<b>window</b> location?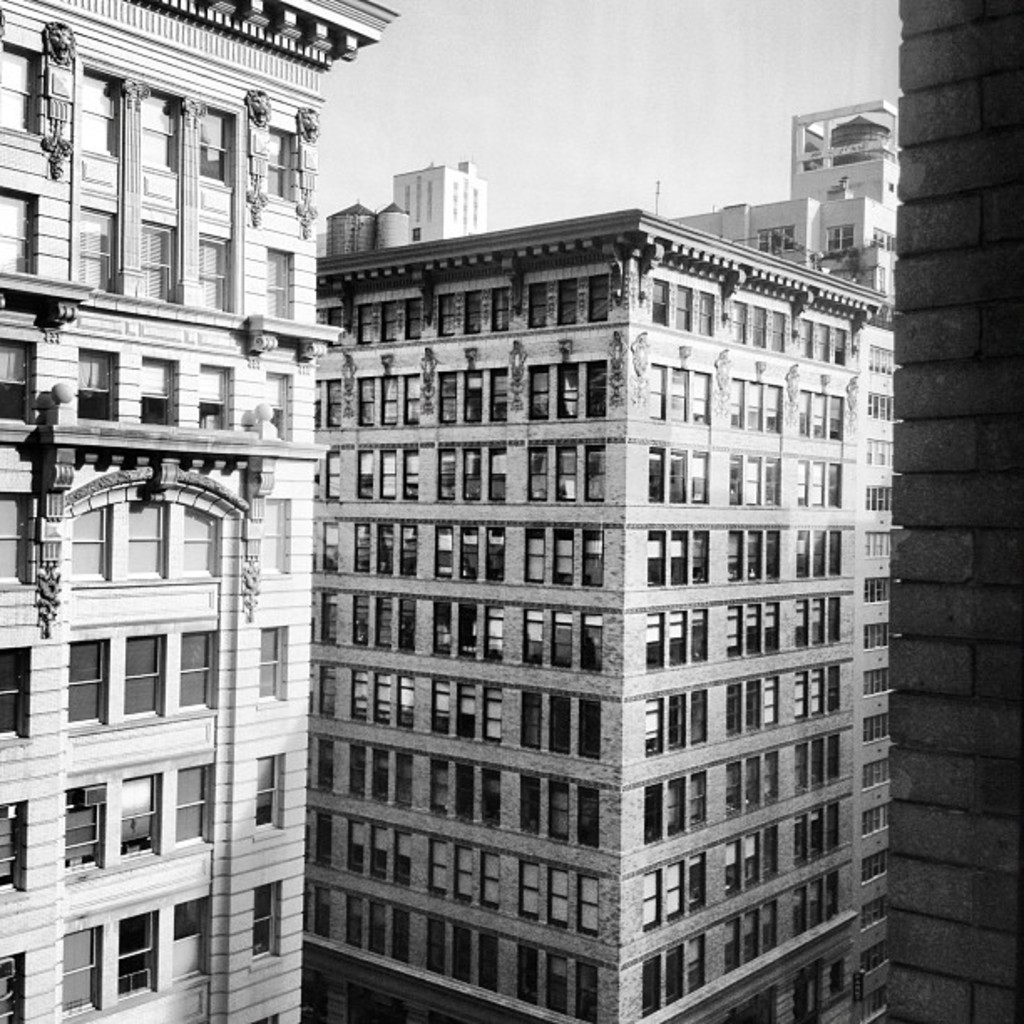
[x1=689, y1=527, x2=708, y2=581]
